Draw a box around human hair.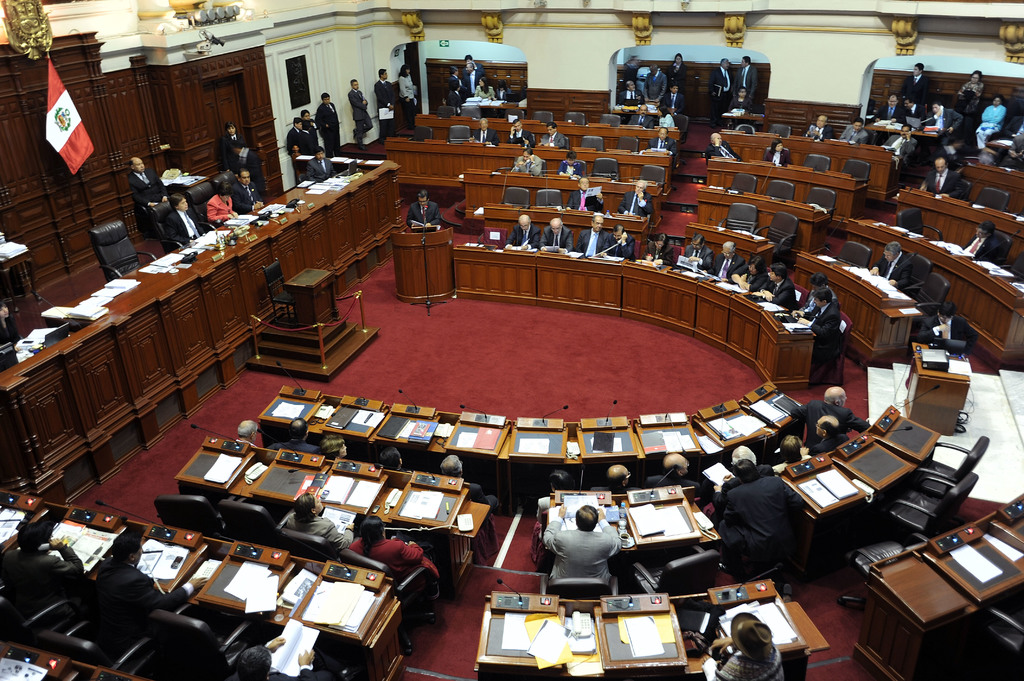
box(723, 243, 736, 257).
